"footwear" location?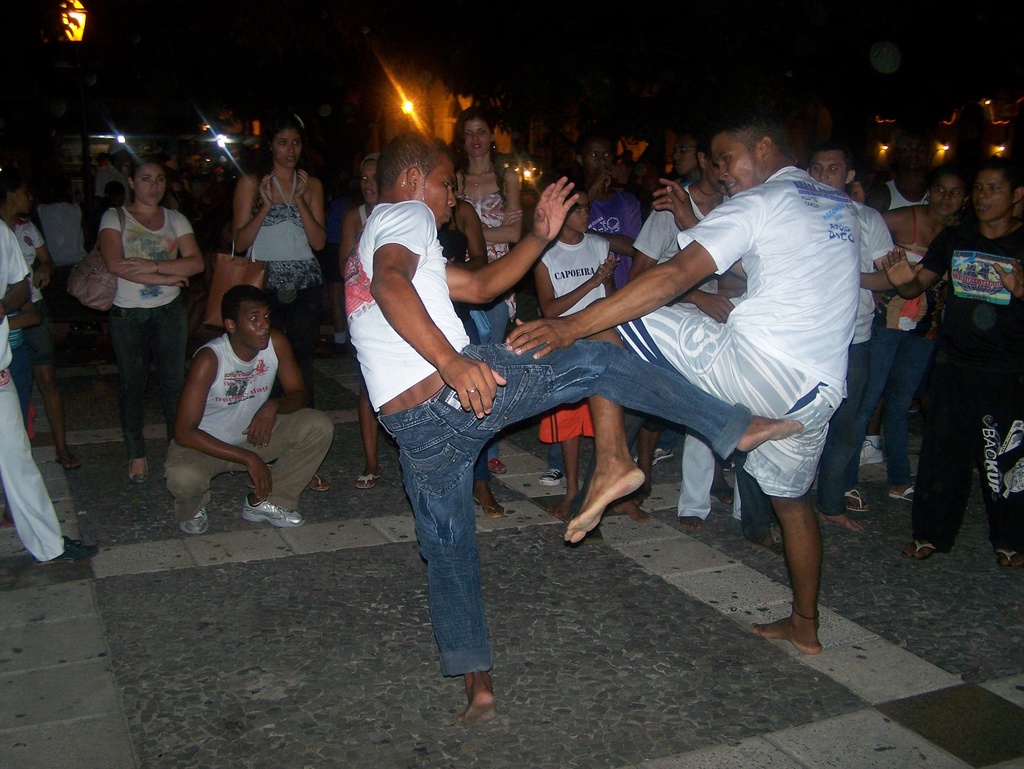
<bbox>632, 445, 674, 466</bbox>
